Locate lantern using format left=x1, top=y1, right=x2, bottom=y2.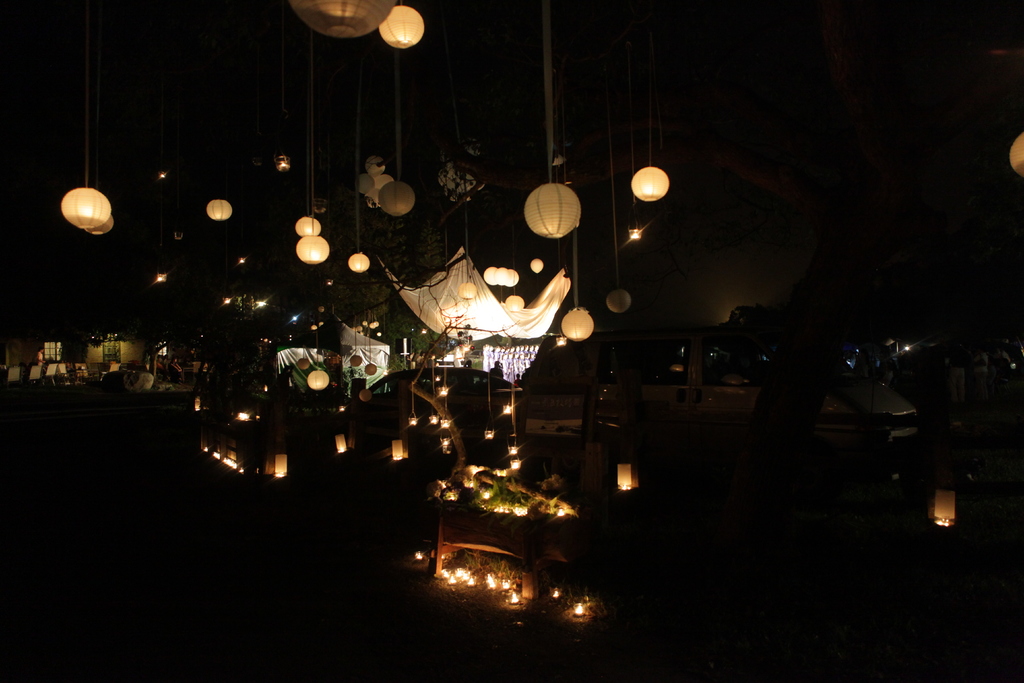
left=275, top=454, right=289, bottom=479.
